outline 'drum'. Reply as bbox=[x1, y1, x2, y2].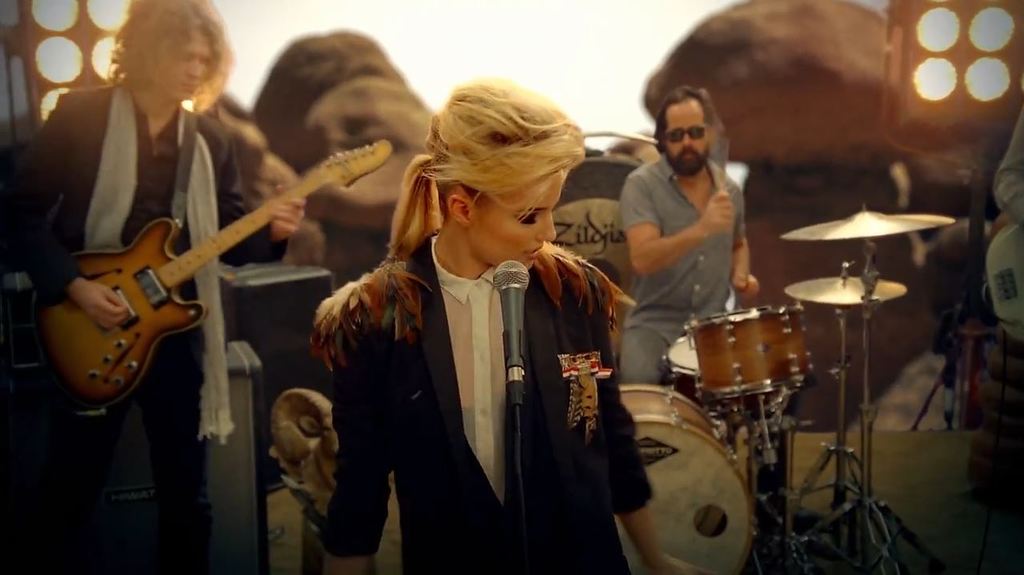
bbox=[661, 337, 803, 414].
